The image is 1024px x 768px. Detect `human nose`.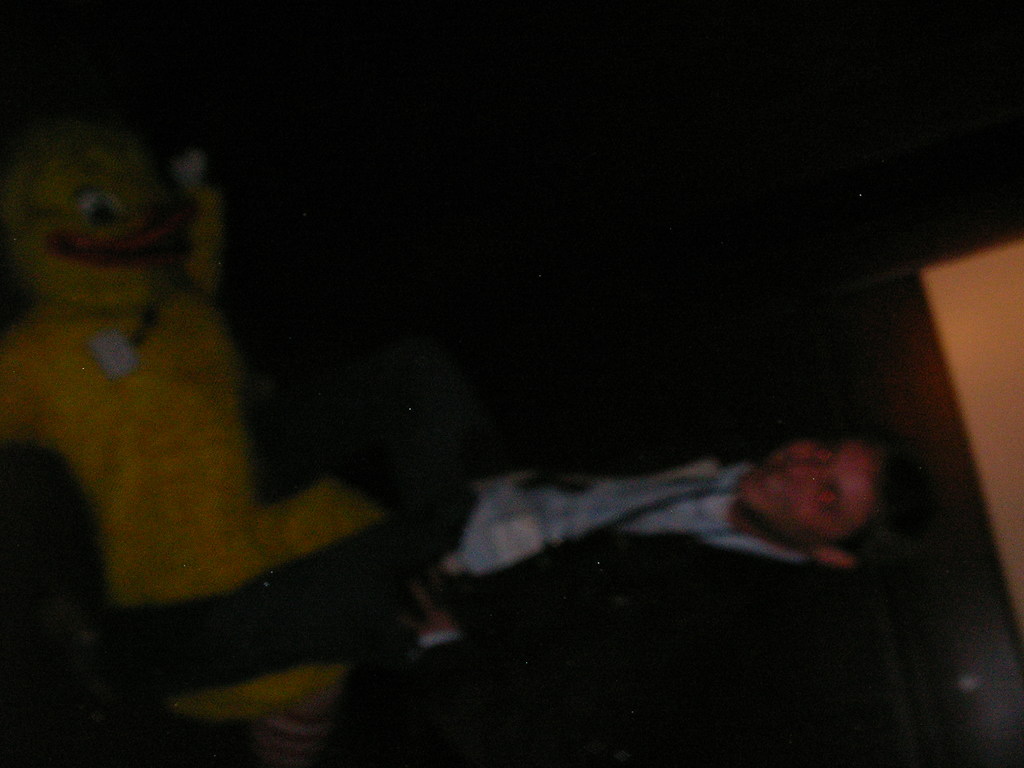
Detection: 779:458:826:490.
